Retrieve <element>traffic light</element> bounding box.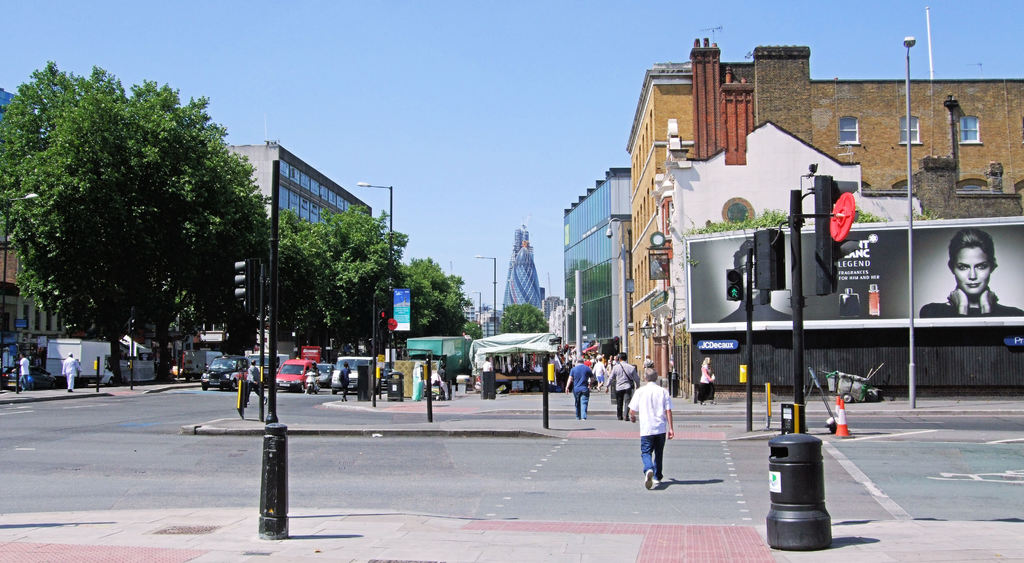
Bounding box: detection(813, 173, 860, 298).
